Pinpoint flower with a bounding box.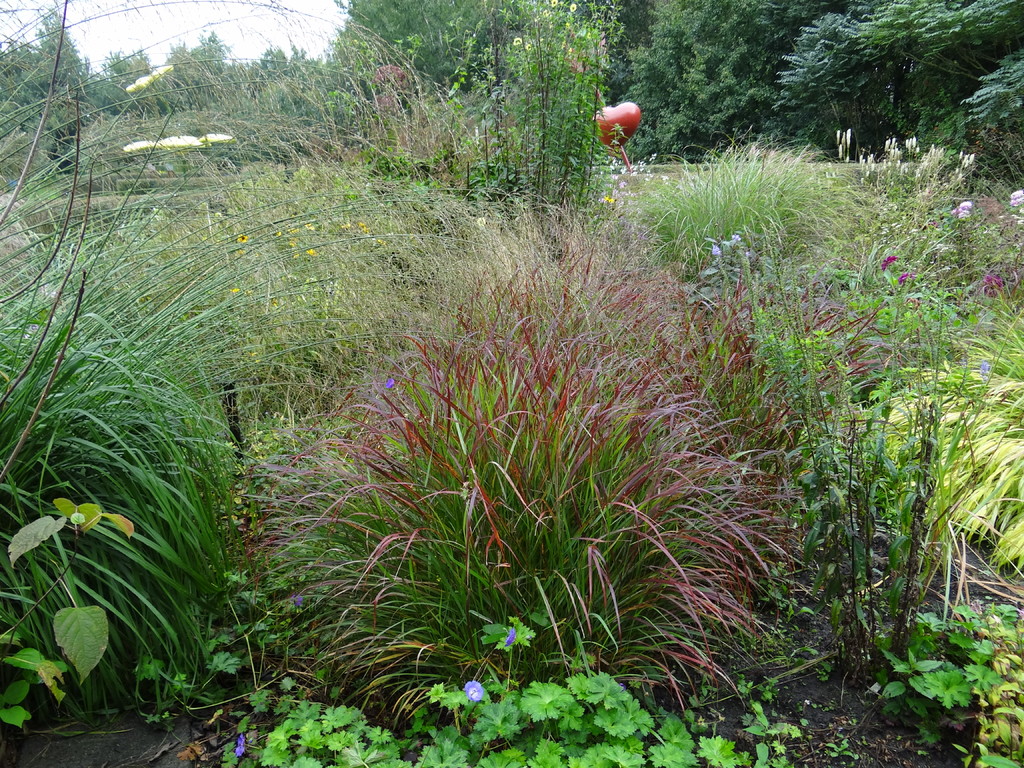
l=465, t=679, r=483, b=701.
